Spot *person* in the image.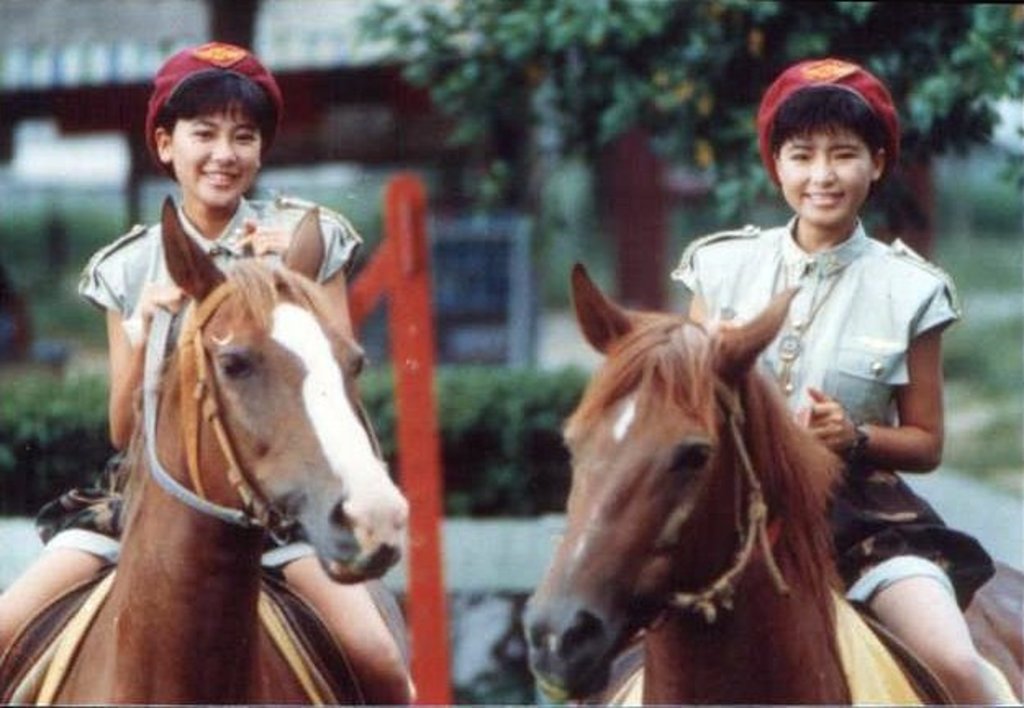
*person* found at left=706, top=54, right=965, bottom=641.
